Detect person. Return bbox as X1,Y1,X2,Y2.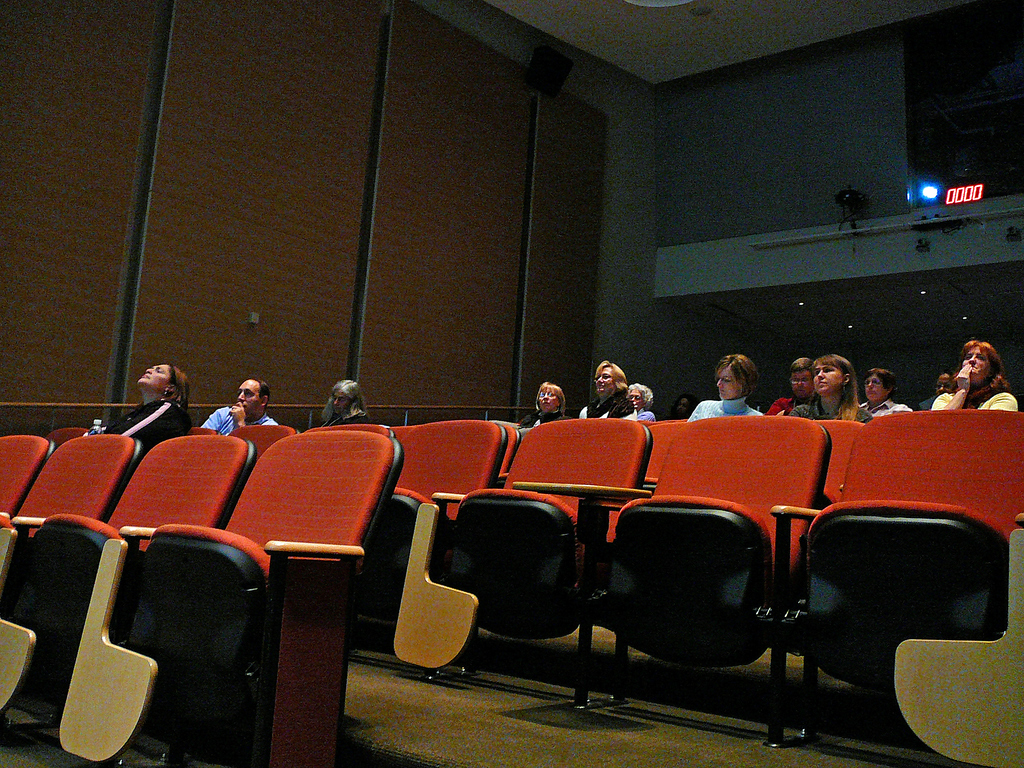
620,381,651,421.
